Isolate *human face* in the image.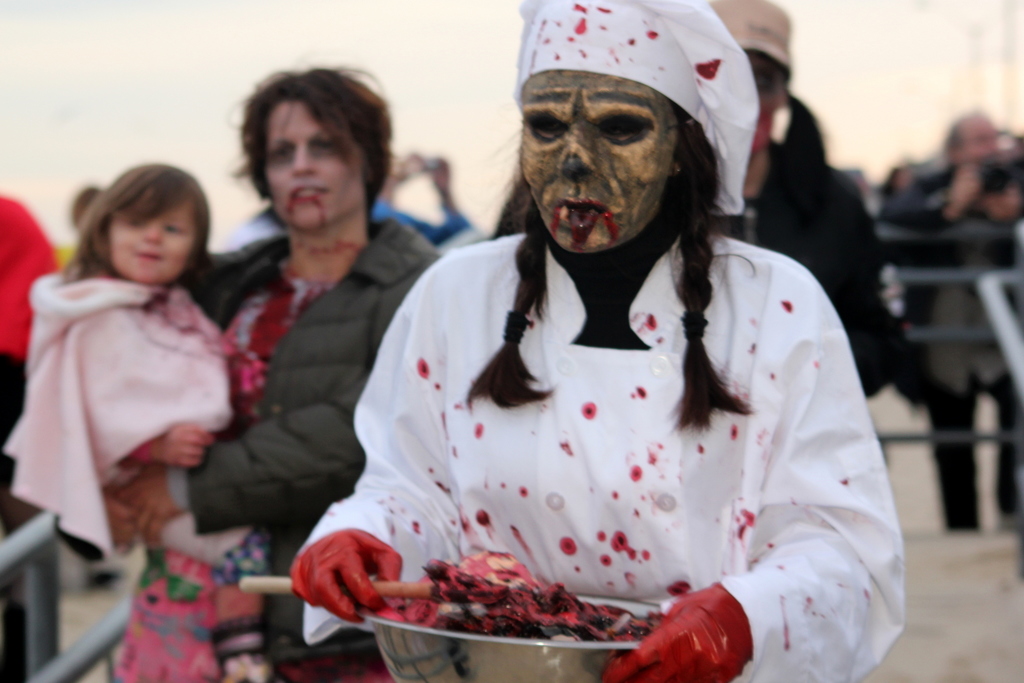
Isolated region: (x1=522, y1=69, x2=675, y2=257).
